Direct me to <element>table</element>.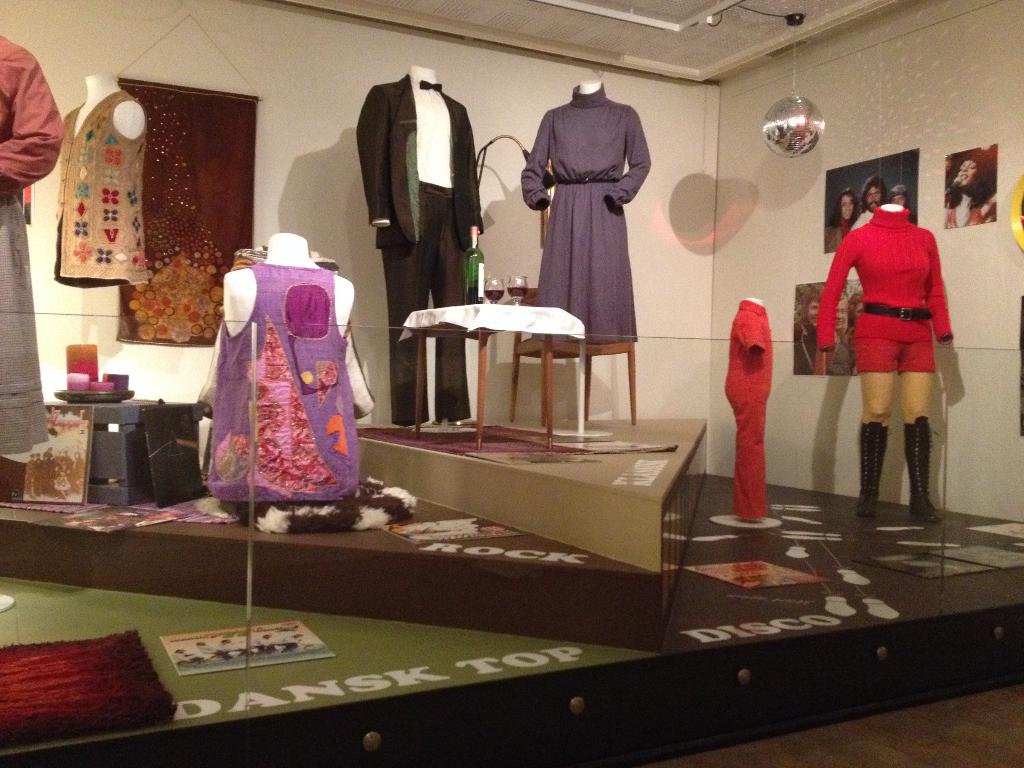
Direction: locate(397, 311, 585, 456).
